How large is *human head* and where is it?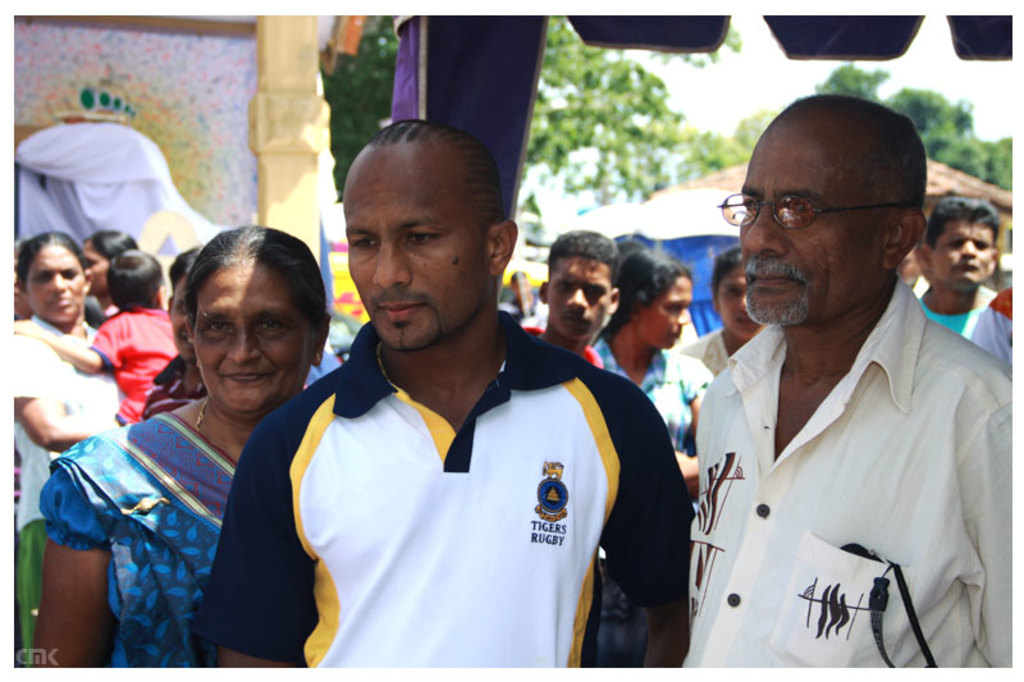
Bounding box: box=[727, 91, 938, 333].
